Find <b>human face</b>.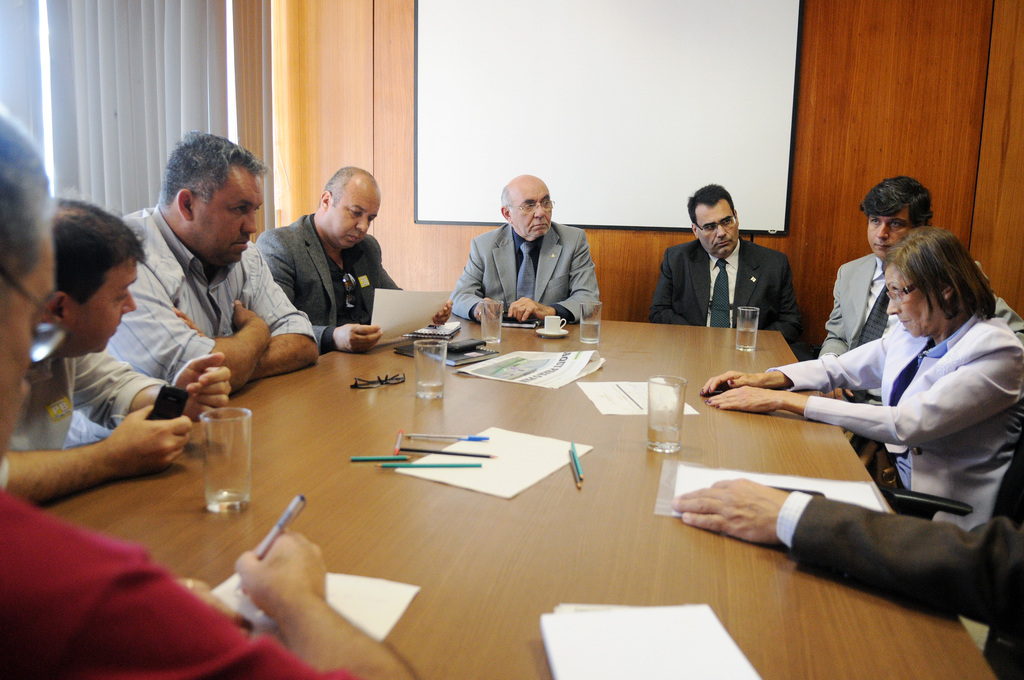
<region>509, 184, 552, 236</region>.
